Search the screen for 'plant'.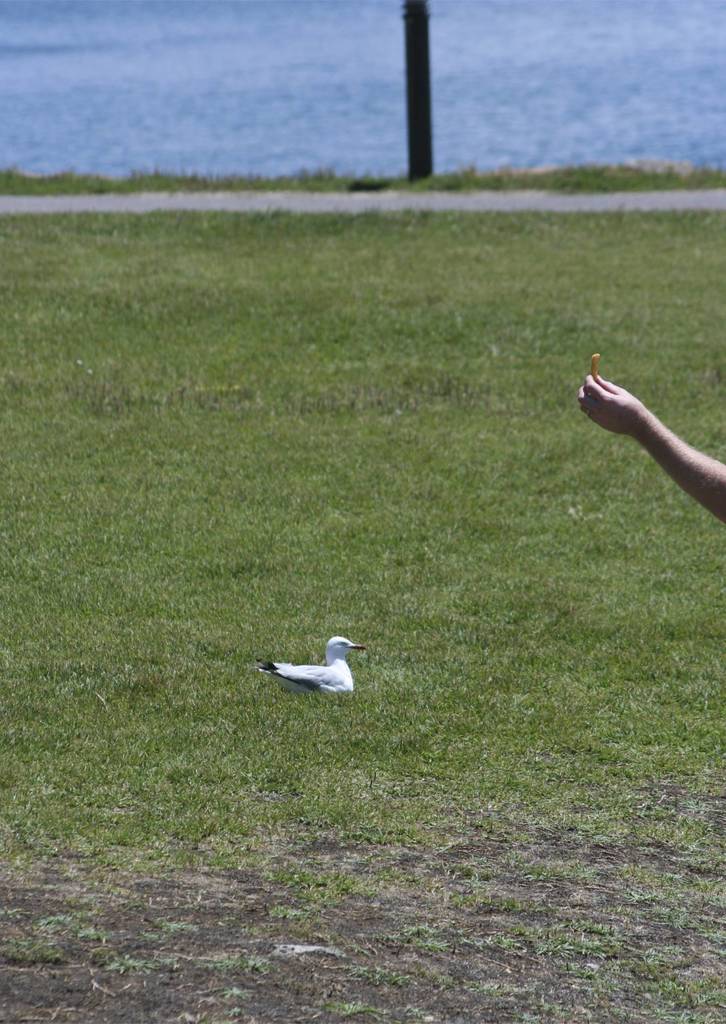
Found at rect(638, 950, 725, 1023).
